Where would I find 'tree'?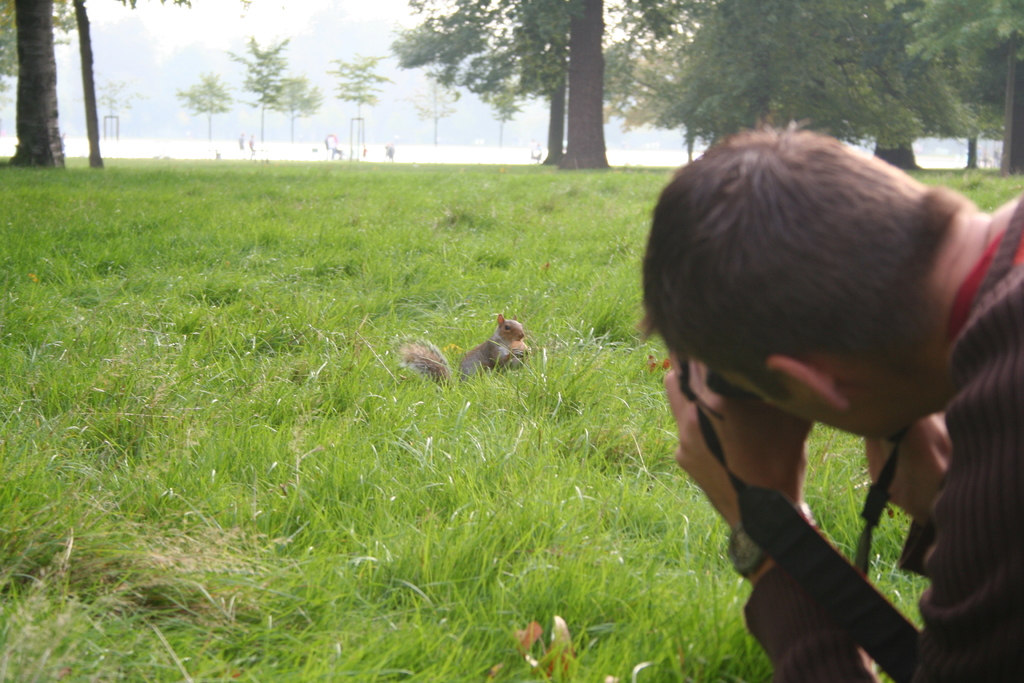
At 230/37/283/136.
